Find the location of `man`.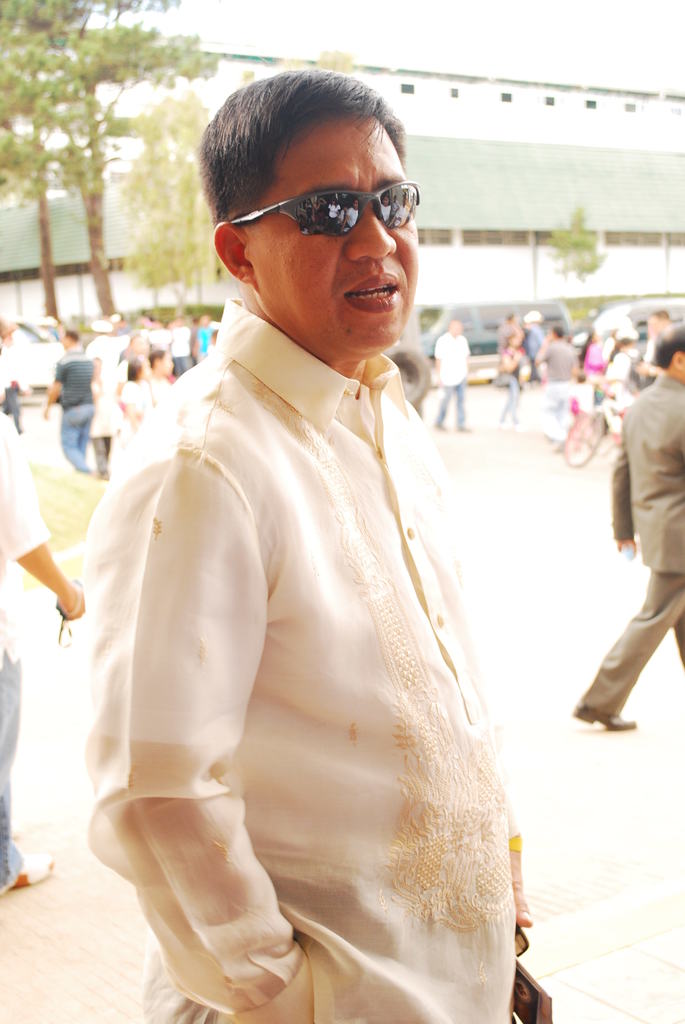
Location: l=40, t=330, r=93, b=475.
